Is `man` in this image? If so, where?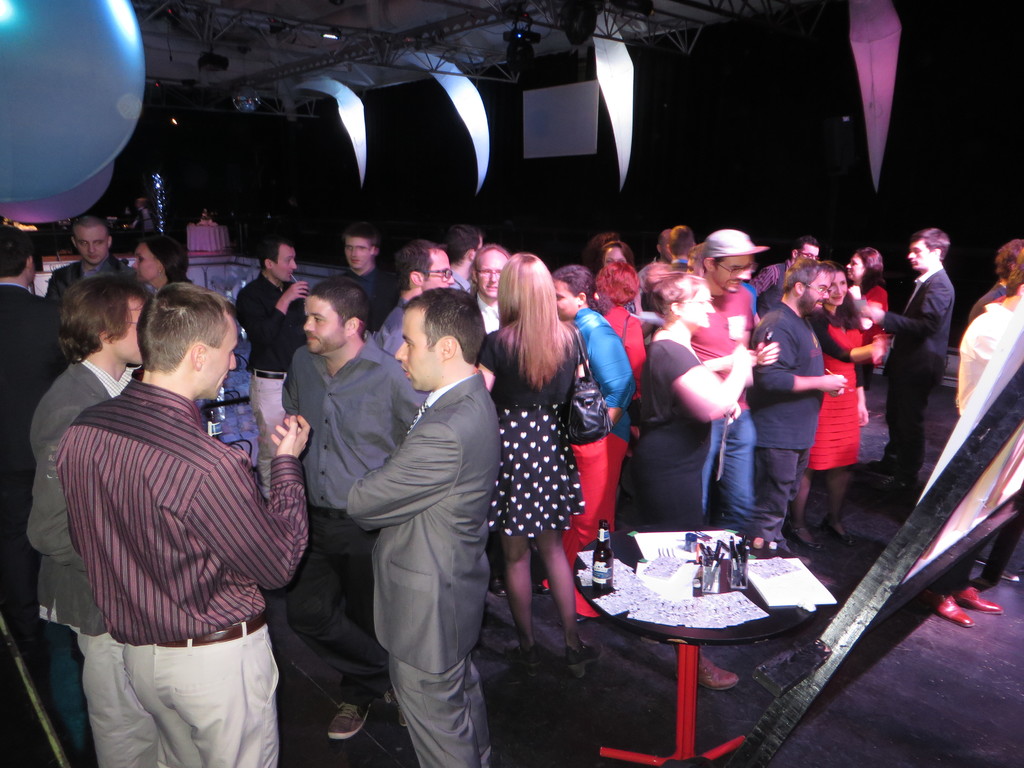
Yes, at {"left": 234, "top": 240, "right": 311, "bottom": 502}.
